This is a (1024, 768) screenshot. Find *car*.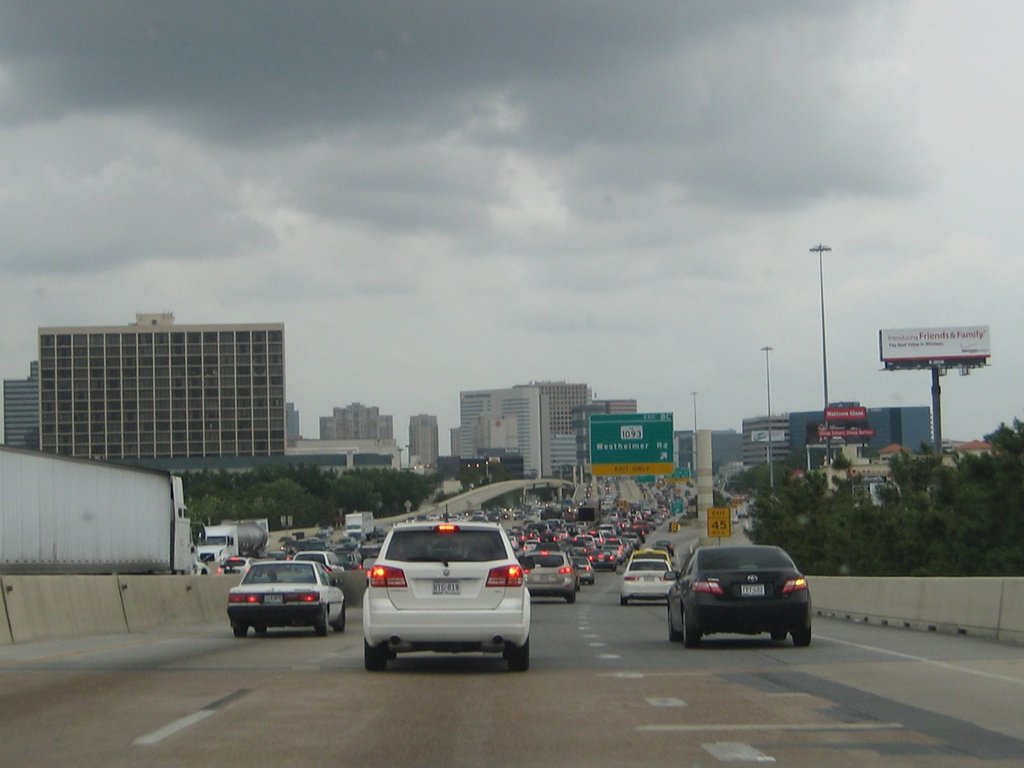
Bounding box: 663, 541, 813, 652.
